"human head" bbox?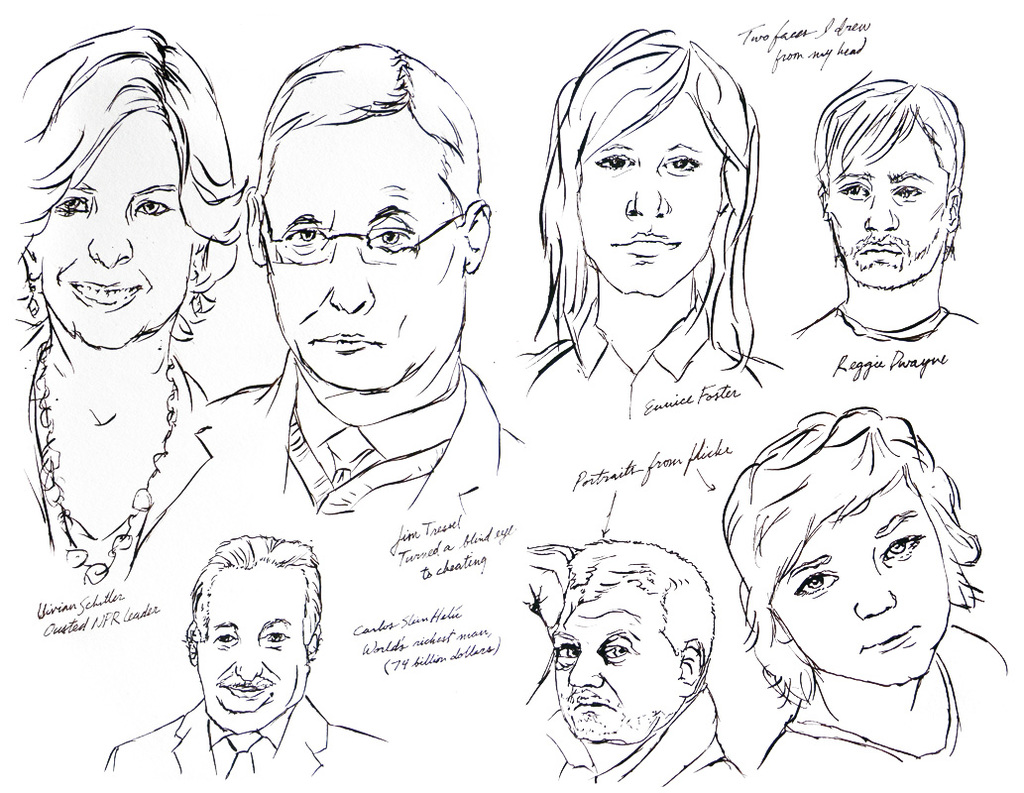
x1=181, y1=530, x2=321, y2=736
